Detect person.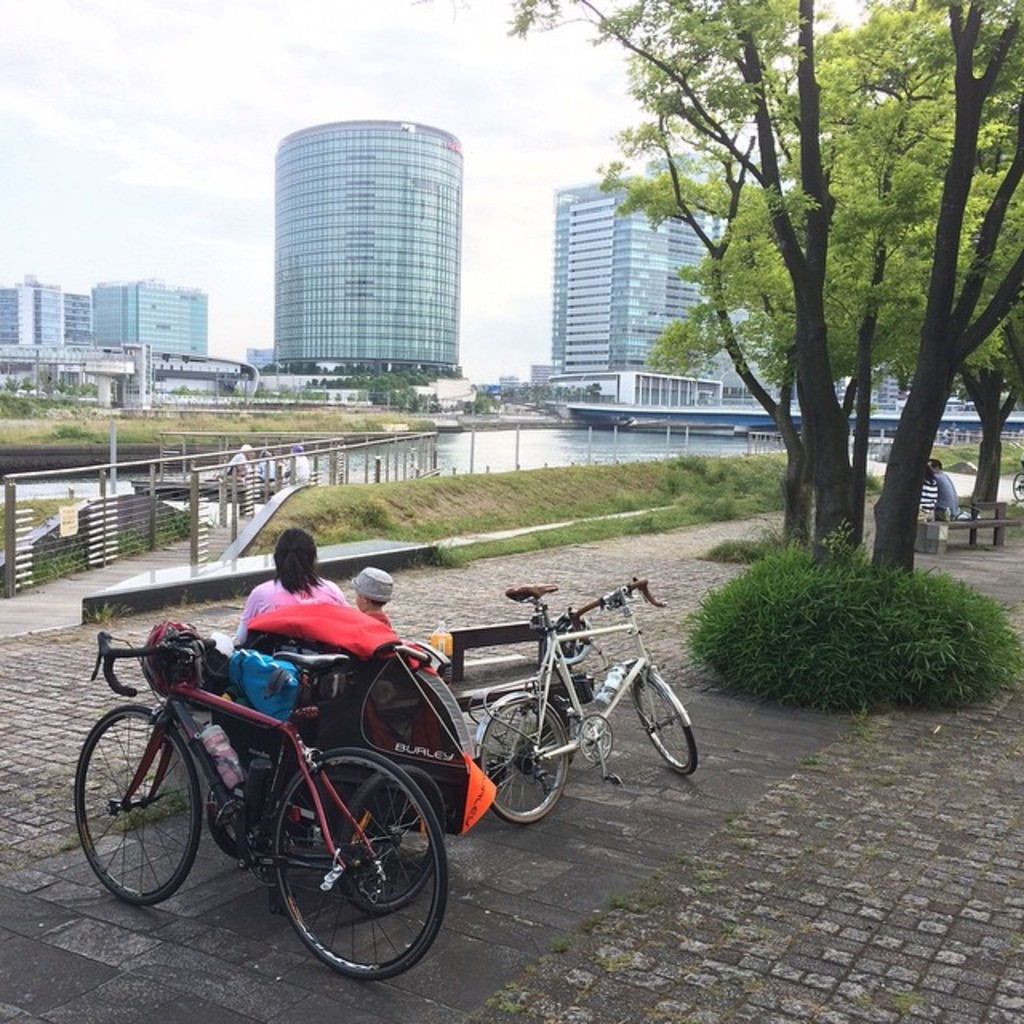
Detected at rect(938, 456, 960, 517).
